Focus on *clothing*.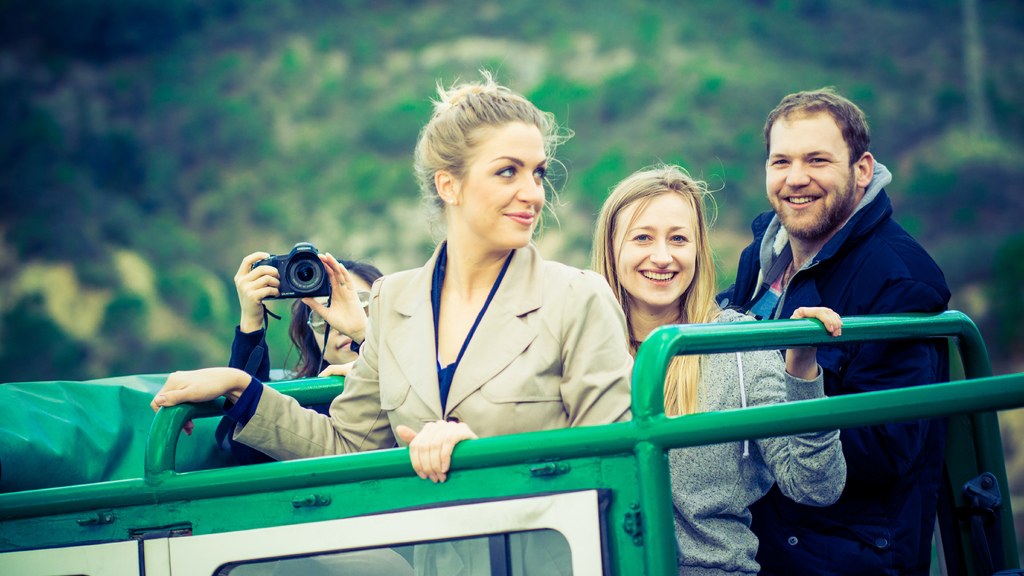
Focused at [x1=705, y1=147, x2=979, y2=550].
